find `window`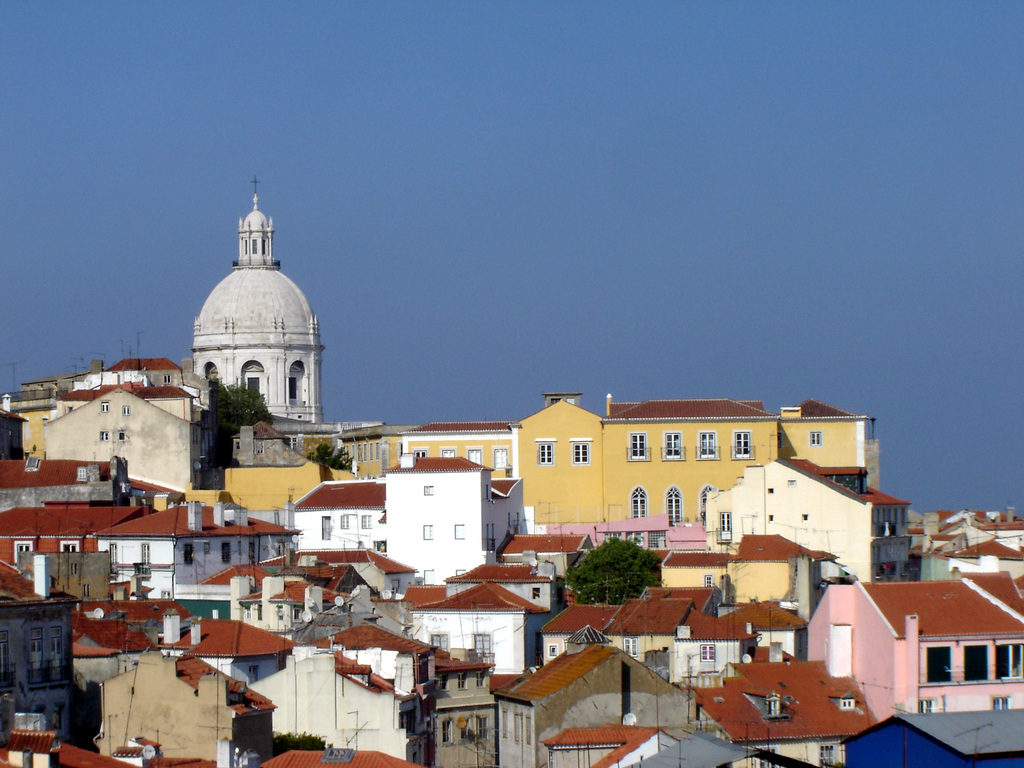
<bbox>631, 434, 643, 458</bbox>
